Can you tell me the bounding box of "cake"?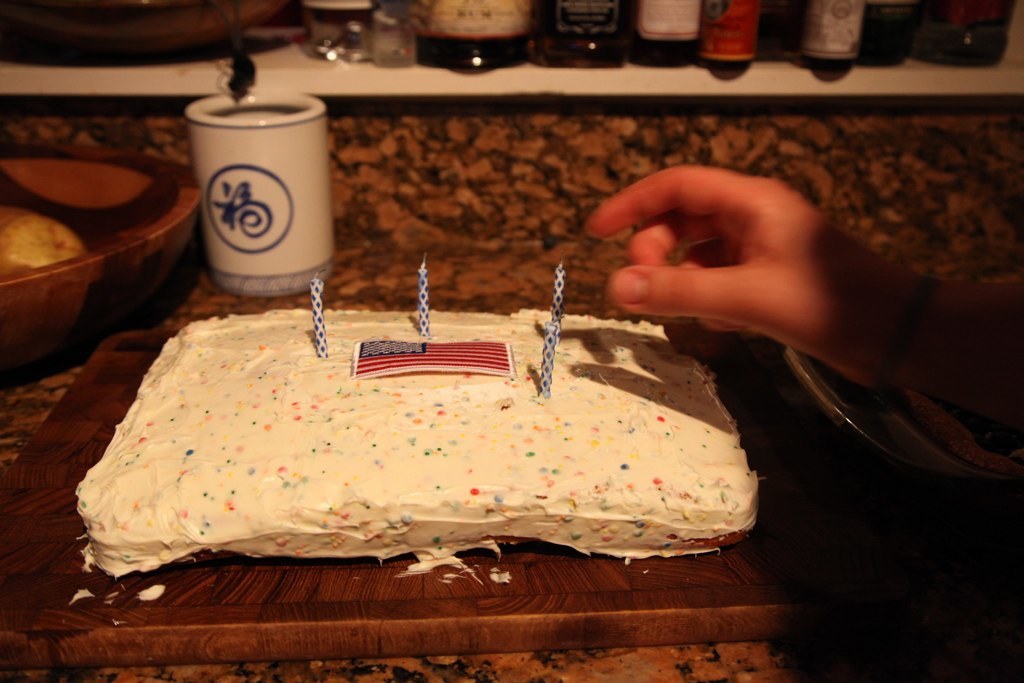
73,306,760,575.
